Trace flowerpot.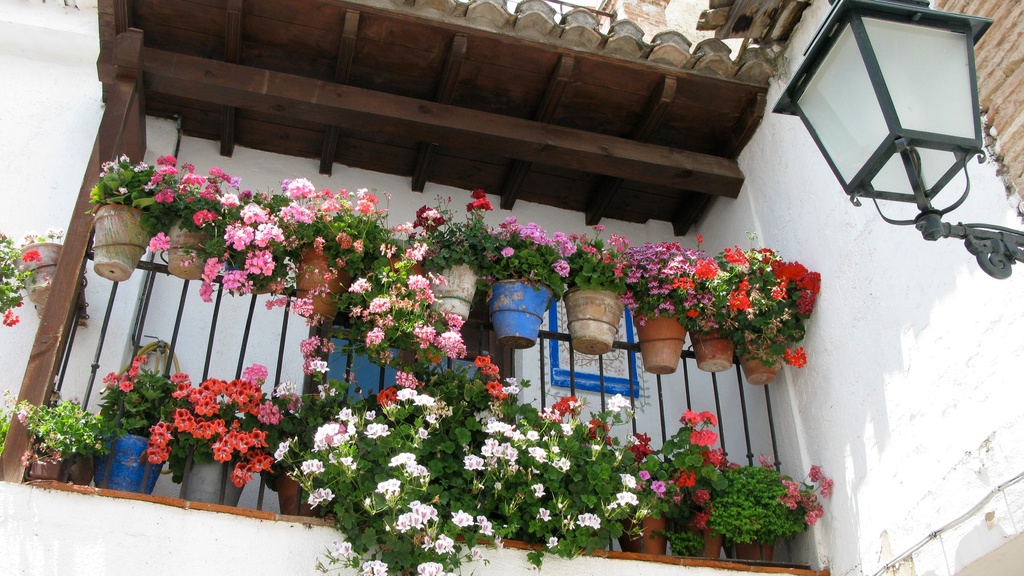
Traced to <box>388,253,424,284</box>.
